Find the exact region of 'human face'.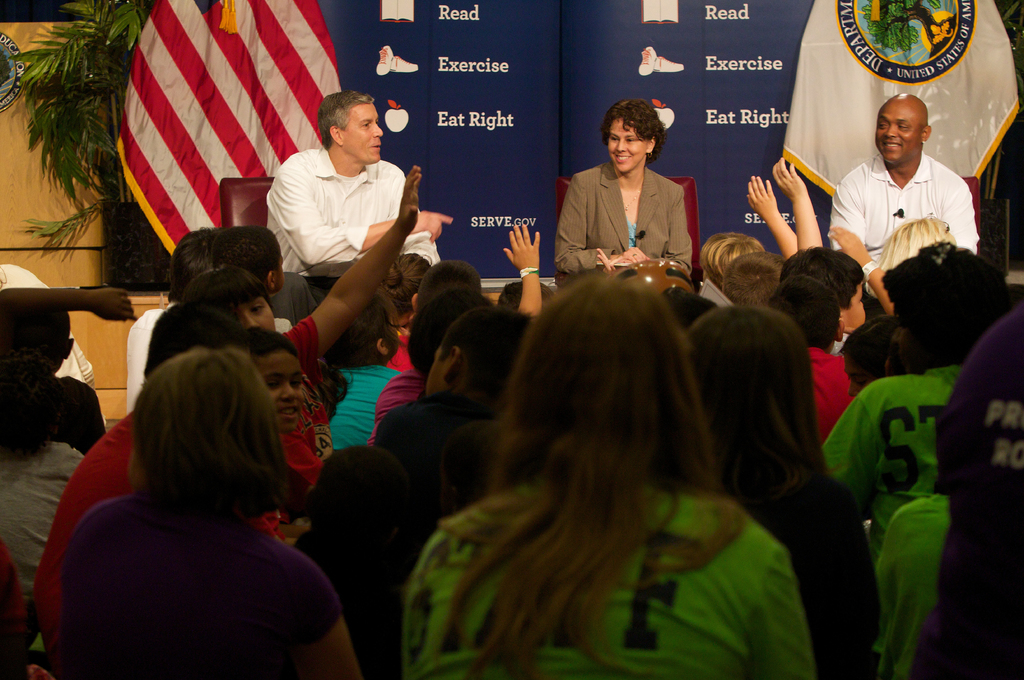
Exact region: Rect(875, 97, 922, 163).
